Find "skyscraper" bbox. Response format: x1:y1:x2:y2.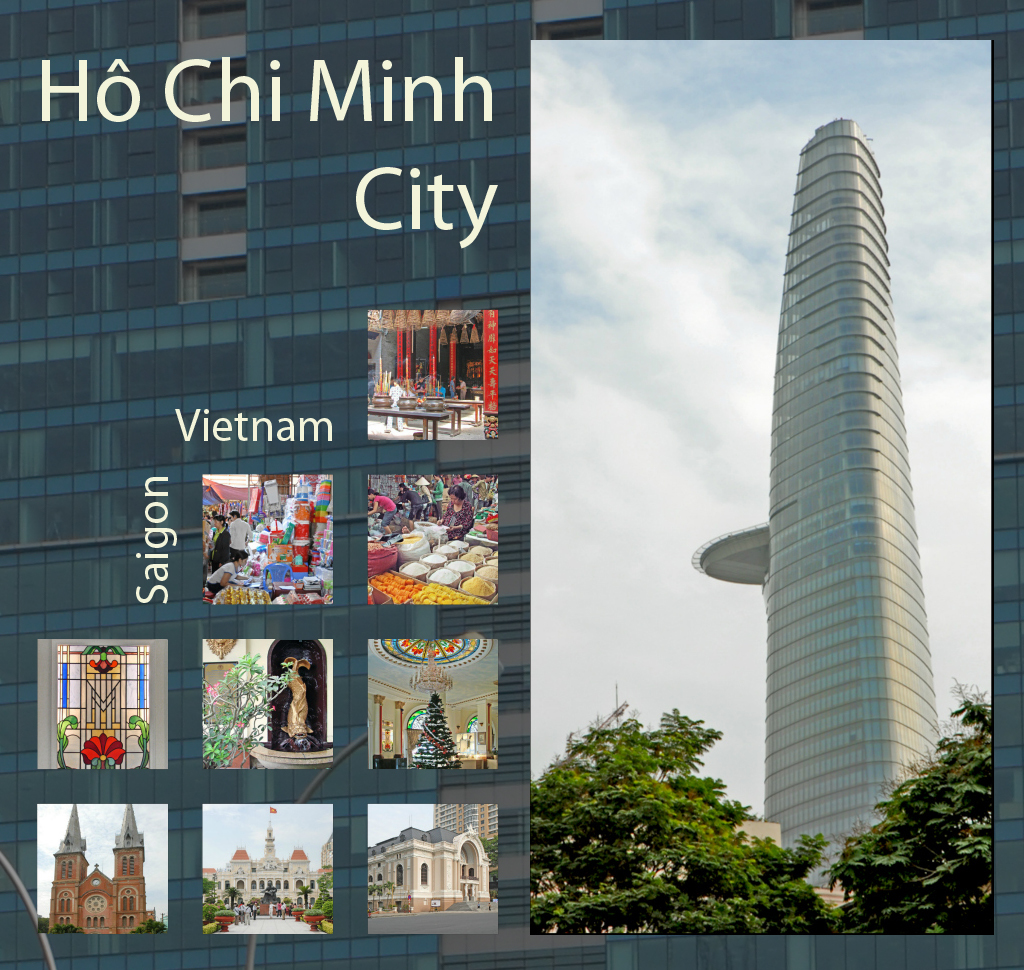
691:115:944:894.
